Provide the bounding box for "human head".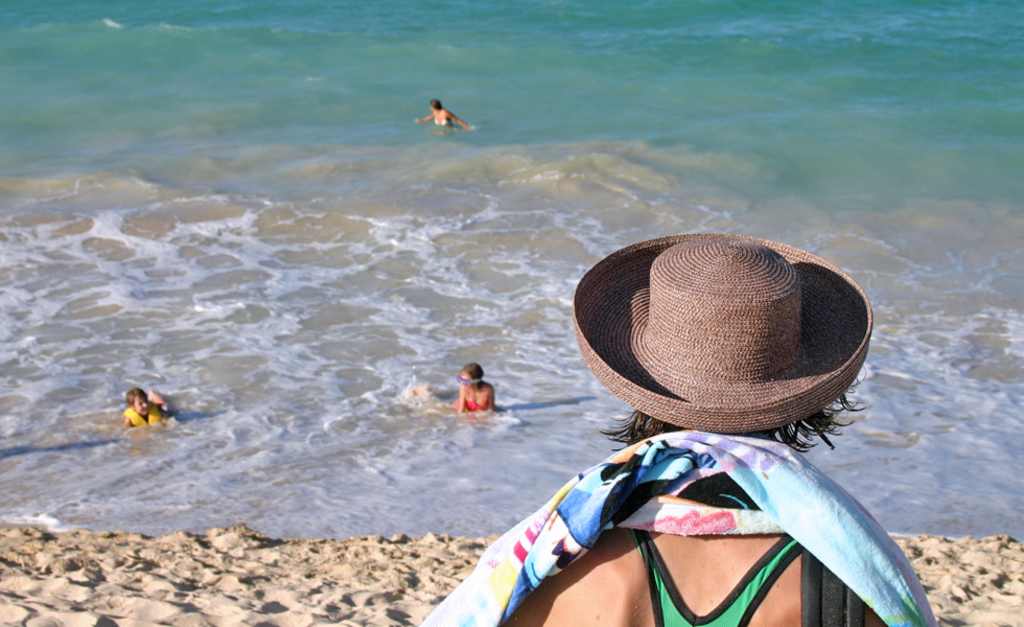
x1=634, y1=236, x2=797, y2=436.
